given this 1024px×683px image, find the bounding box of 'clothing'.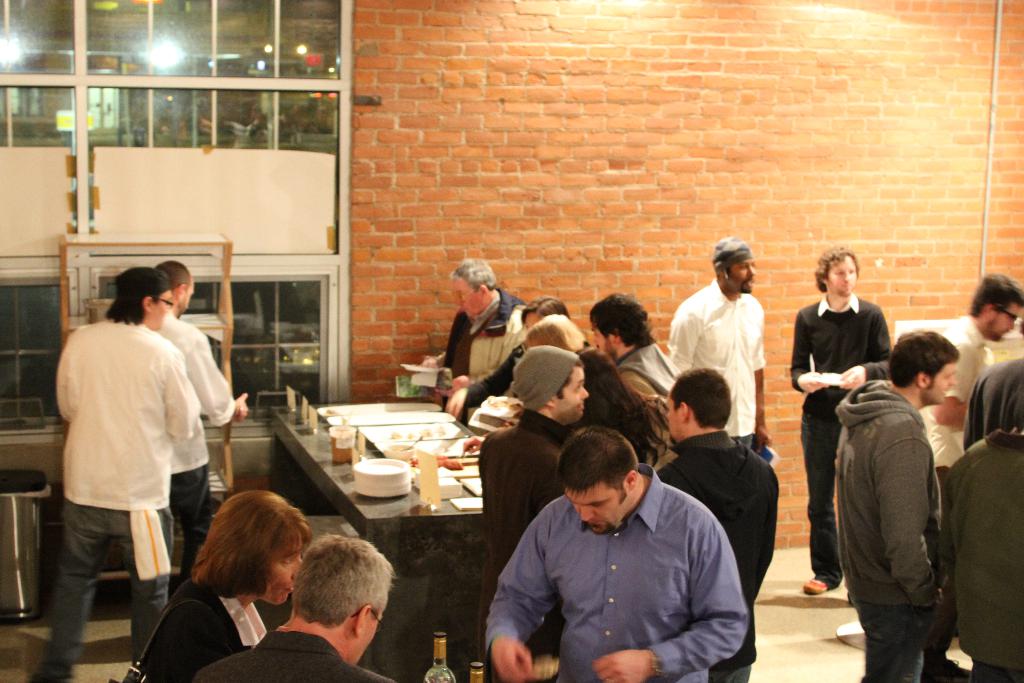
{"x1": 970, "y1": 357, "x2": 1023, "y2": 451}.
